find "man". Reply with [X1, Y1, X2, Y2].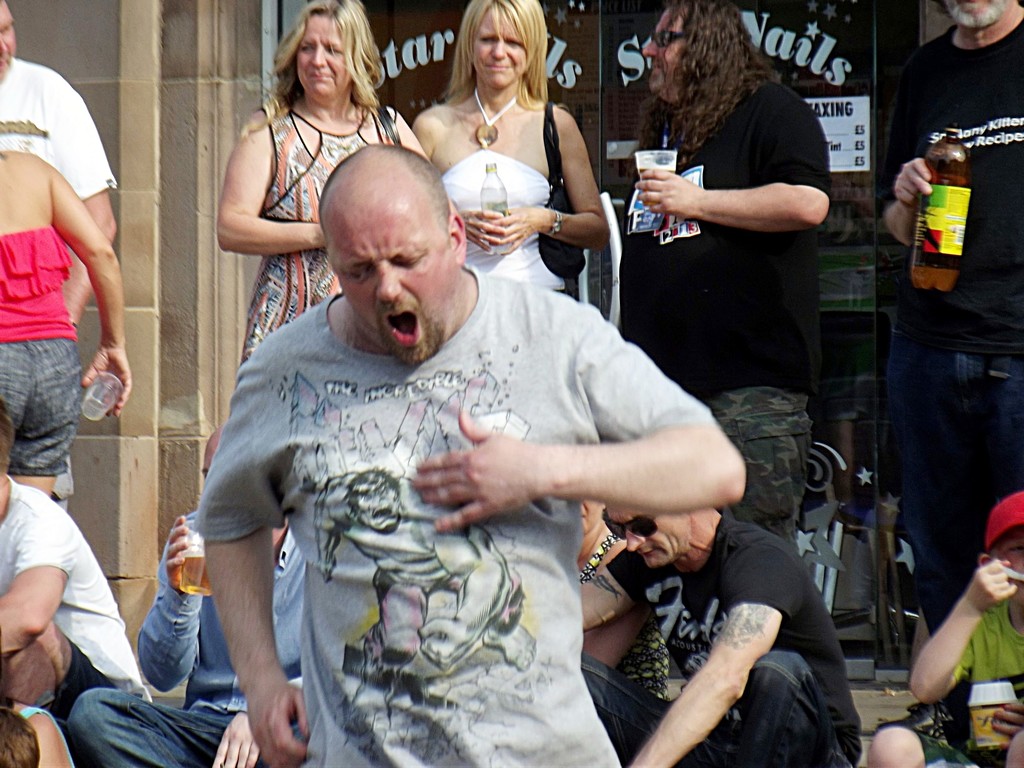
[576, 490, 861, 767].
